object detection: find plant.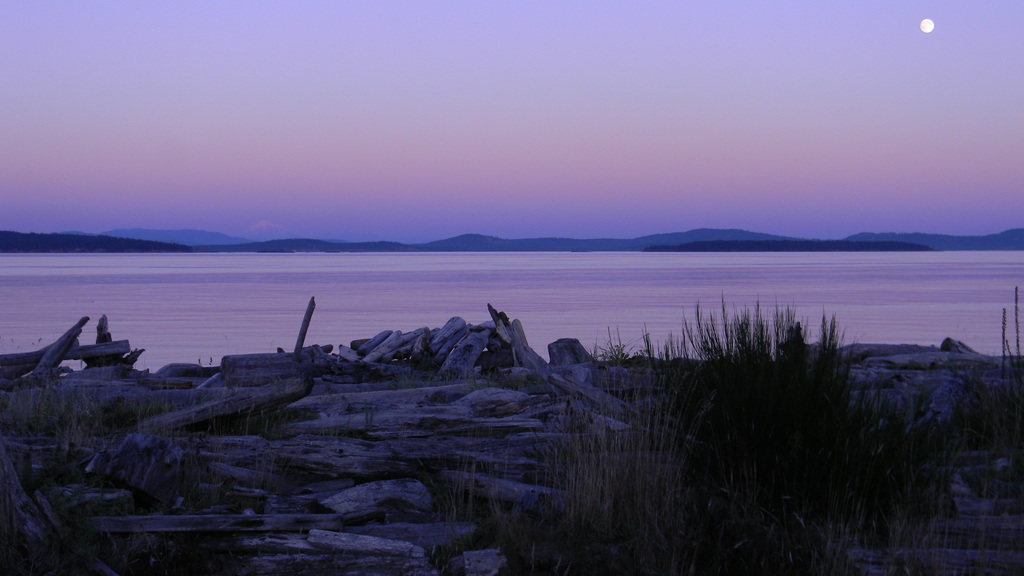
pyautogui.locateOnScreen(0, 342, 302, 575).
